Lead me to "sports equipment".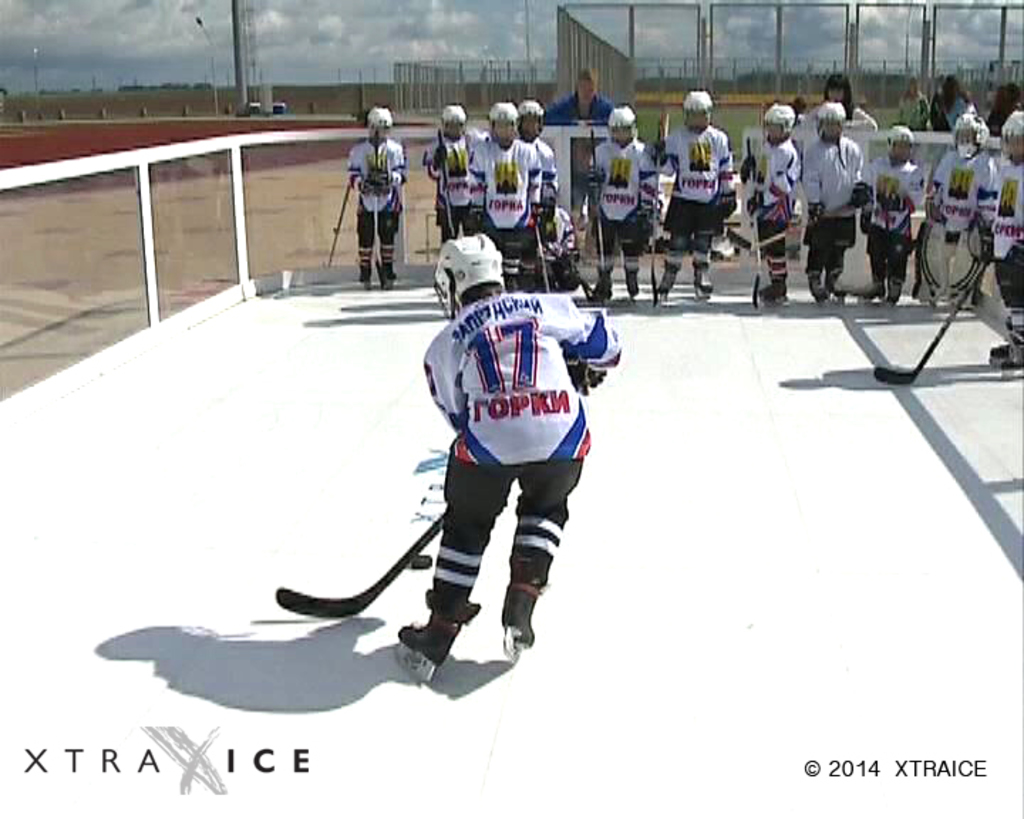
Lead to pyautogui.locateOnScreen(438, 102, 475, 148).
